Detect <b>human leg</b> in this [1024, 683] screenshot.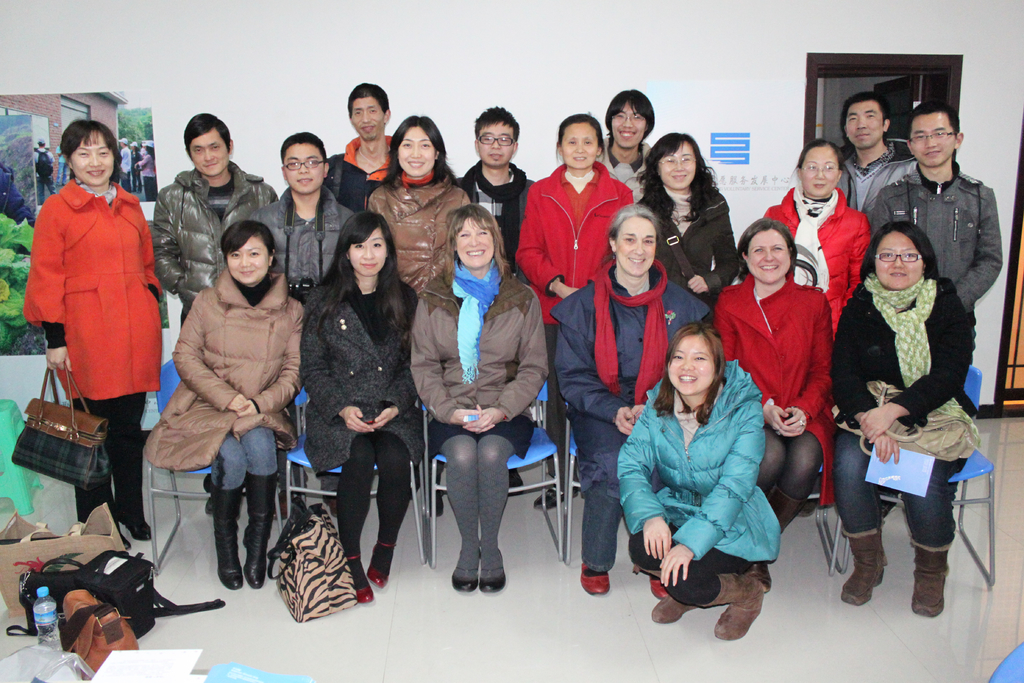
Detection: 211,436,248,588.
